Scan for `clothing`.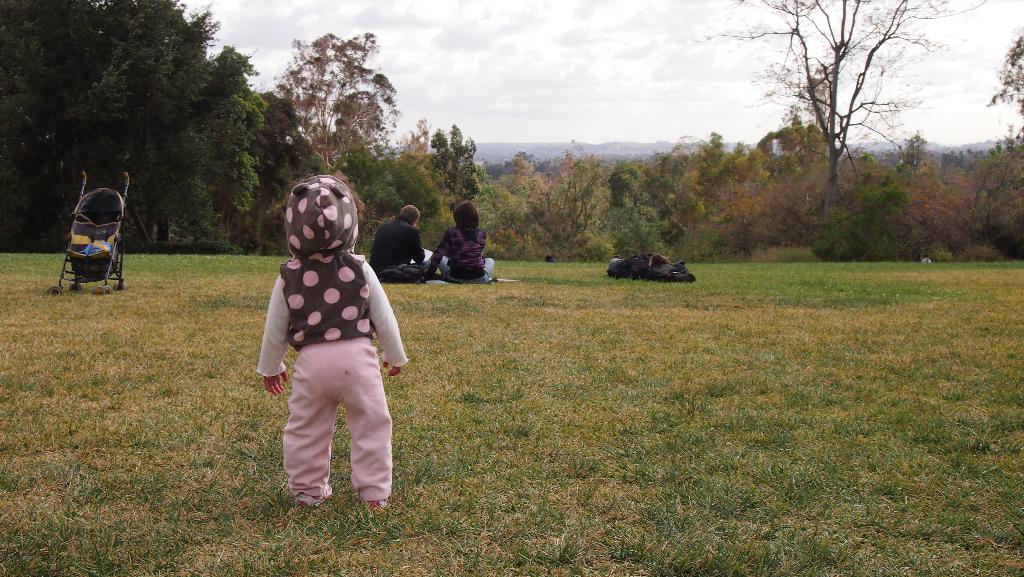
Scan result: box(366, 213, 428, 278).
